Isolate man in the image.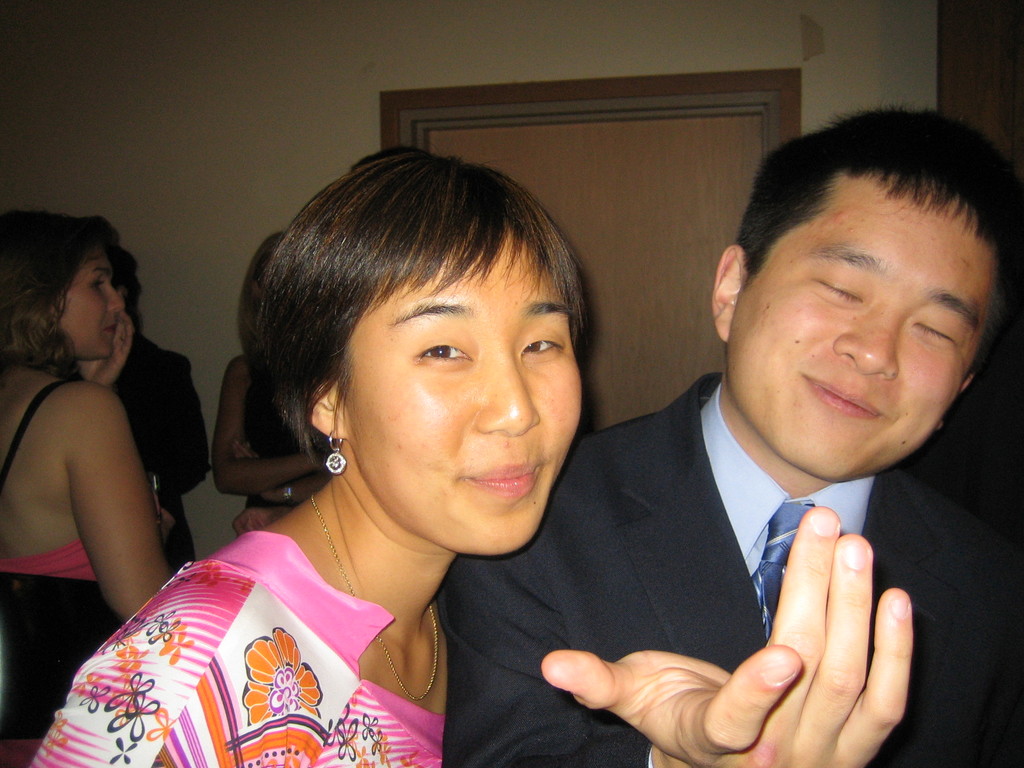
Isolated region: left=414, top=100, right=1023, bottom=767.
